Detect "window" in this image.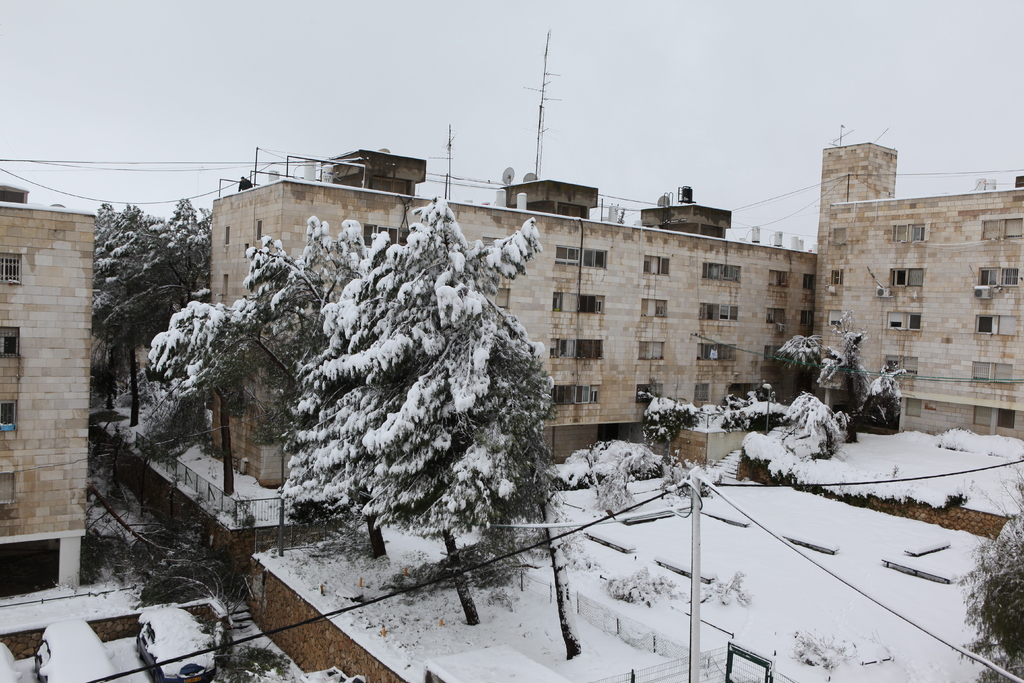
Detection: Rect(971, 408, 1012, 427).
